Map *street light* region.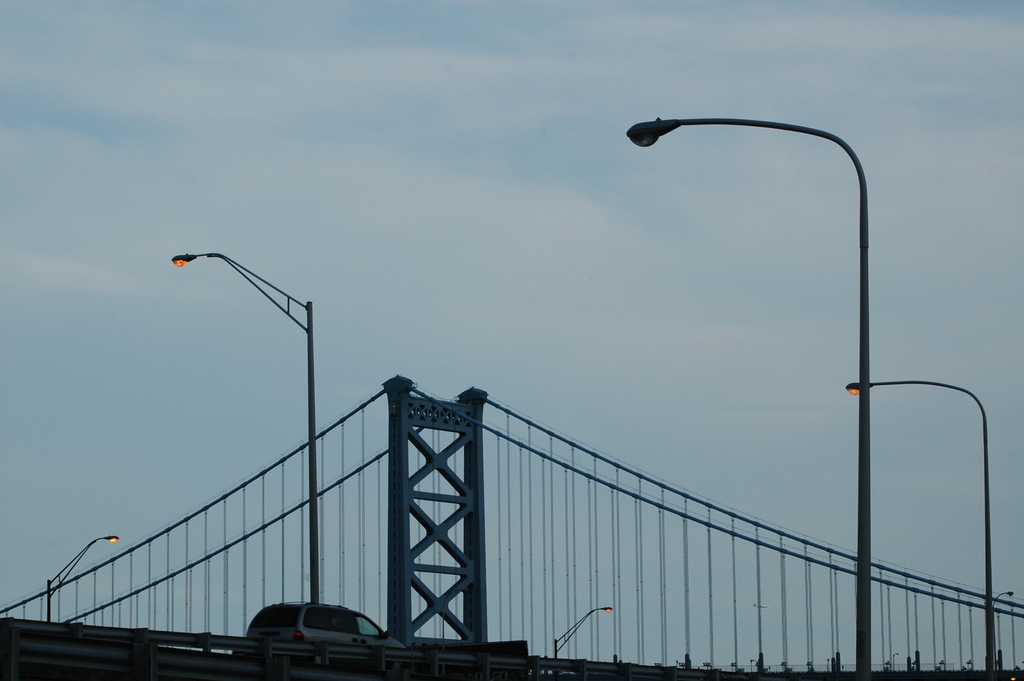
Mapped to {"left": 45, "top": 533, "right": 124, "bottom": 623}.
